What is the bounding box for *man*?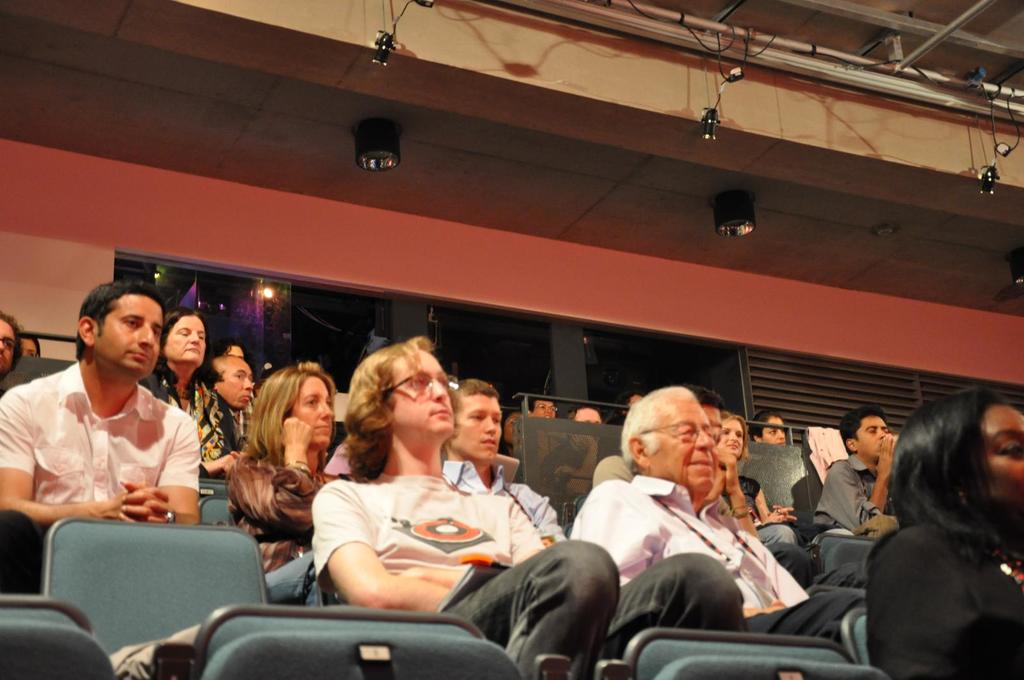
left=437, top=377, right=564, bottom=553.
